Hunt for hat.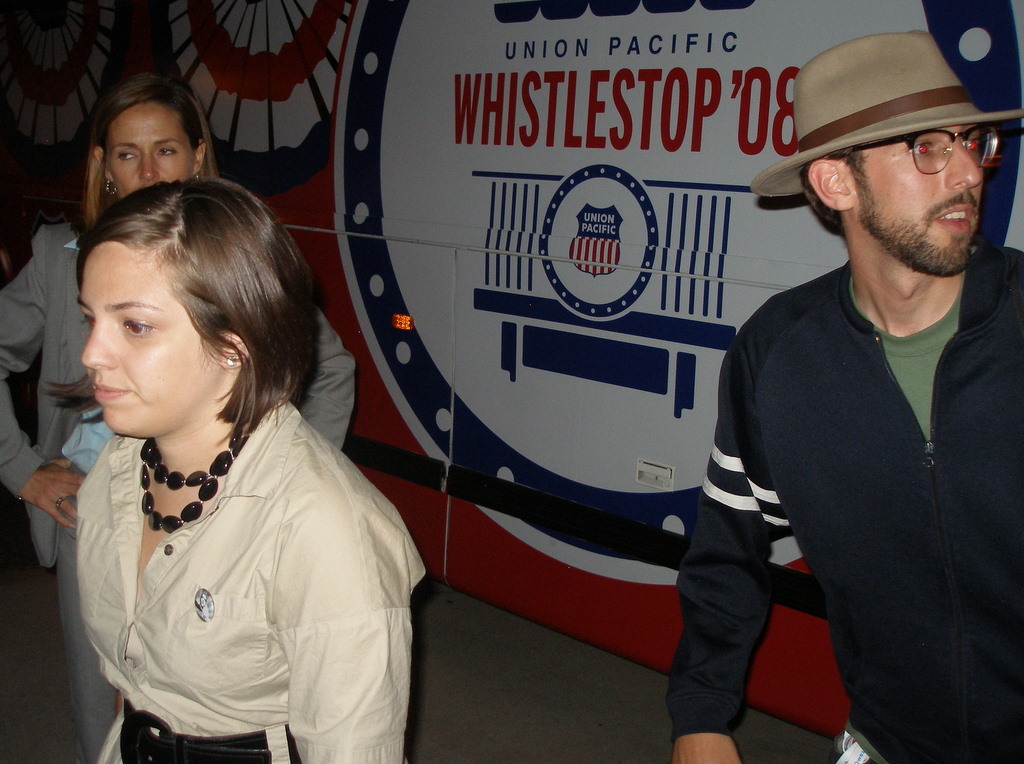
Hunted down at region(753, 31, 1023, 198).
